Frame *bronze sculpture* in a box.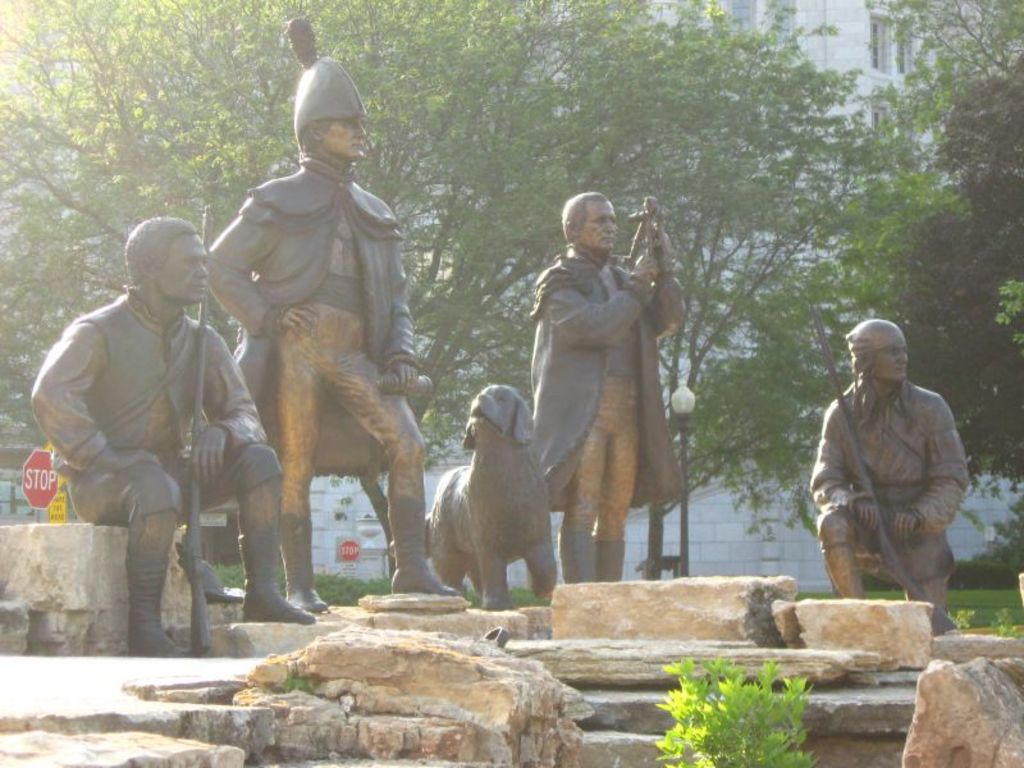
left=425, top=387, right=557, bottom=609.
